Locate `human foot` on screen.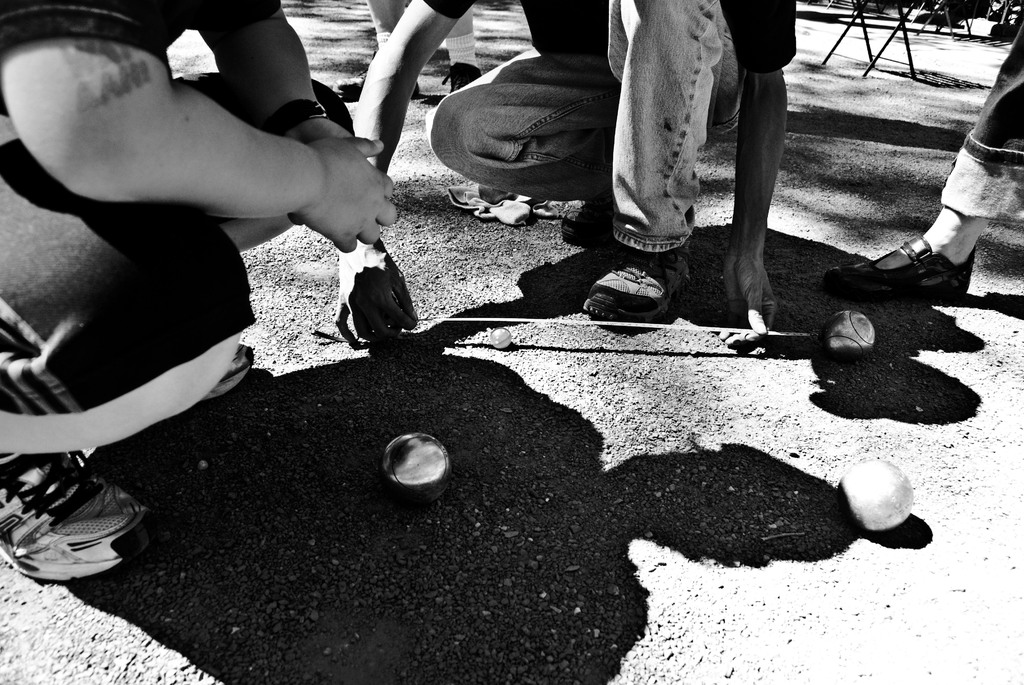
On screen at left=0, top=445, right=158, bottom=582.
